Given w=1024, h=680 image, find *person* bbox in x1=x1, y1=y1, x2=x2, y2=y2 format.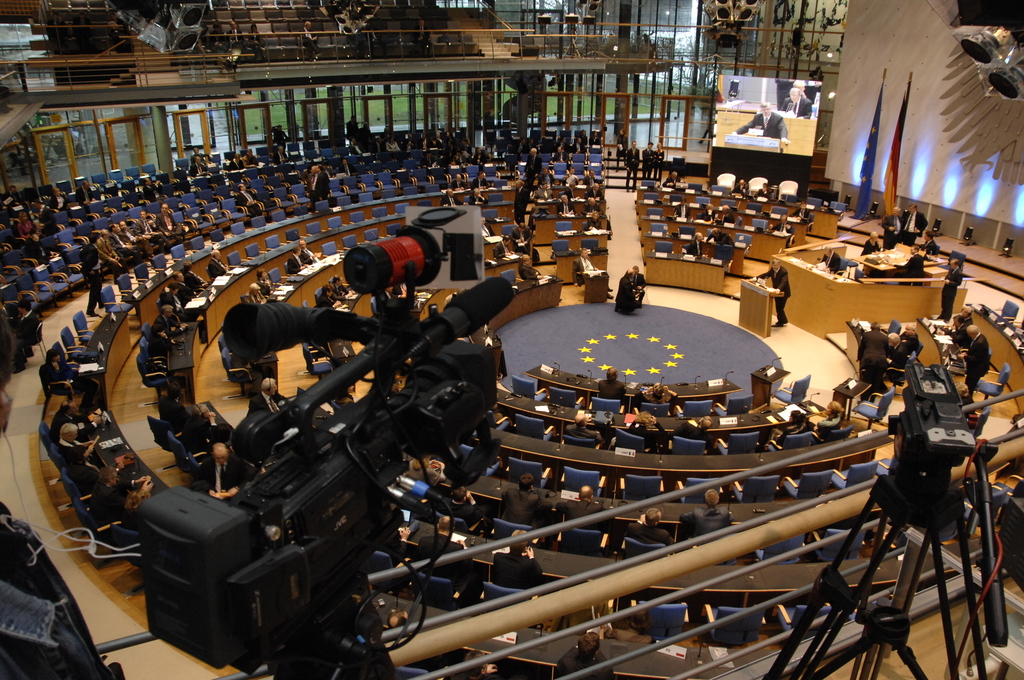
x1=613, y1=268, x2=638, y2=314.
